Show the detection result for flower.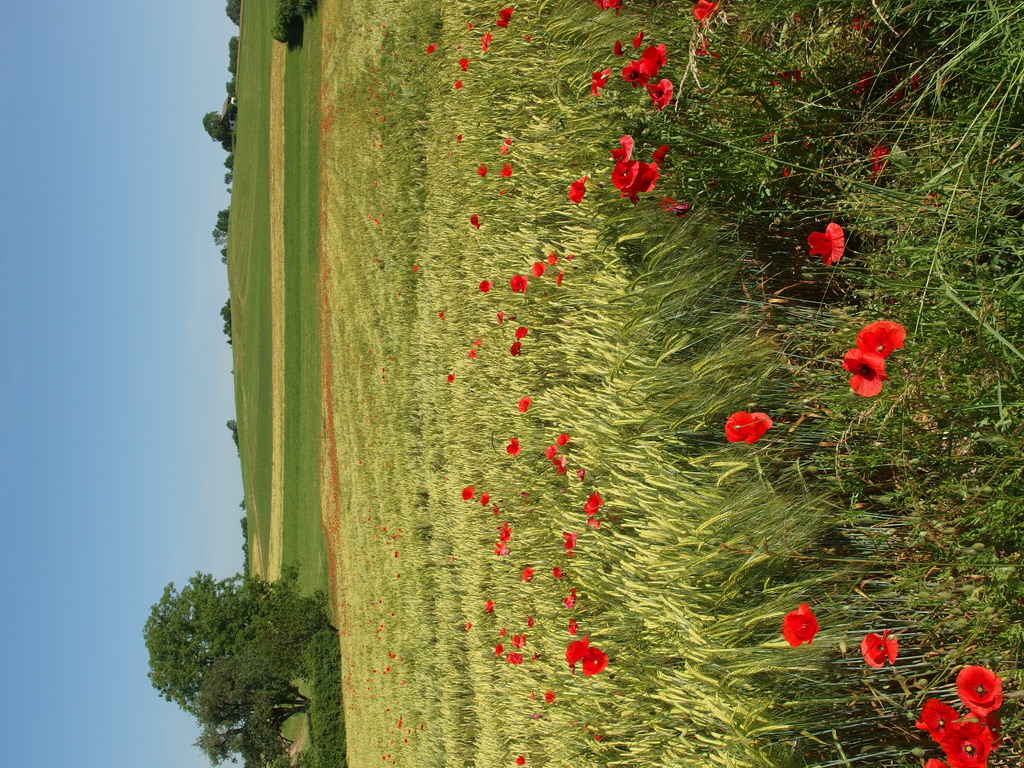
(x1=525, y1=34, x2=531, y2=40).
